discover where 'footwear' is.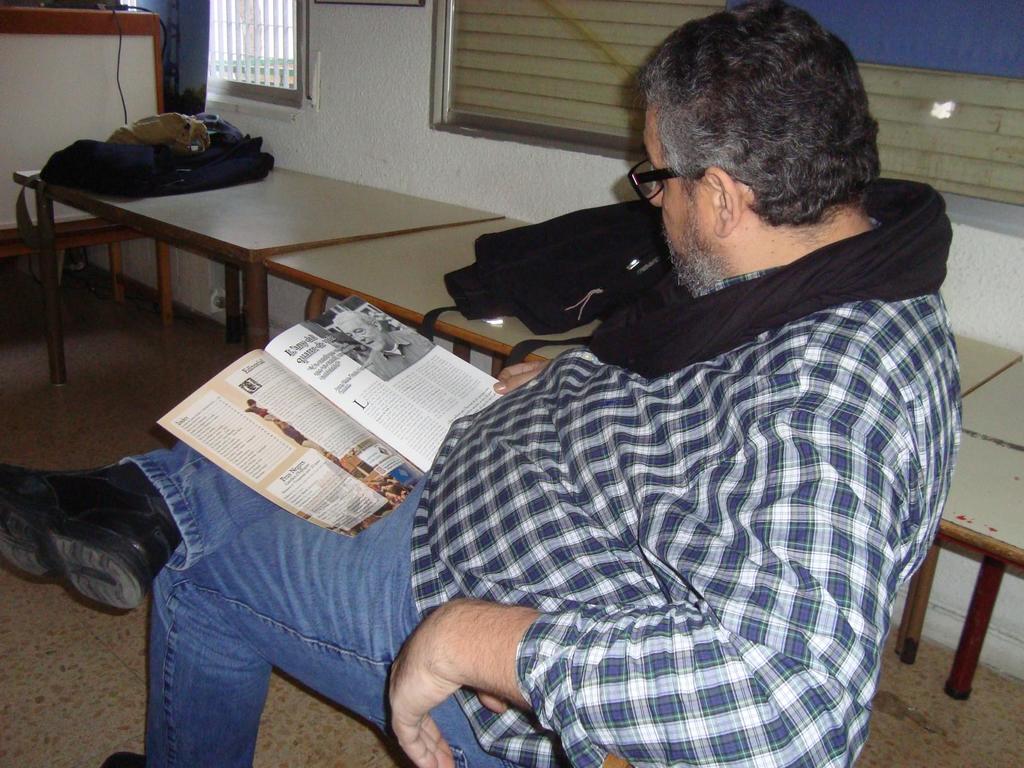
Discovered at box=[4, 455, 180, 636].
